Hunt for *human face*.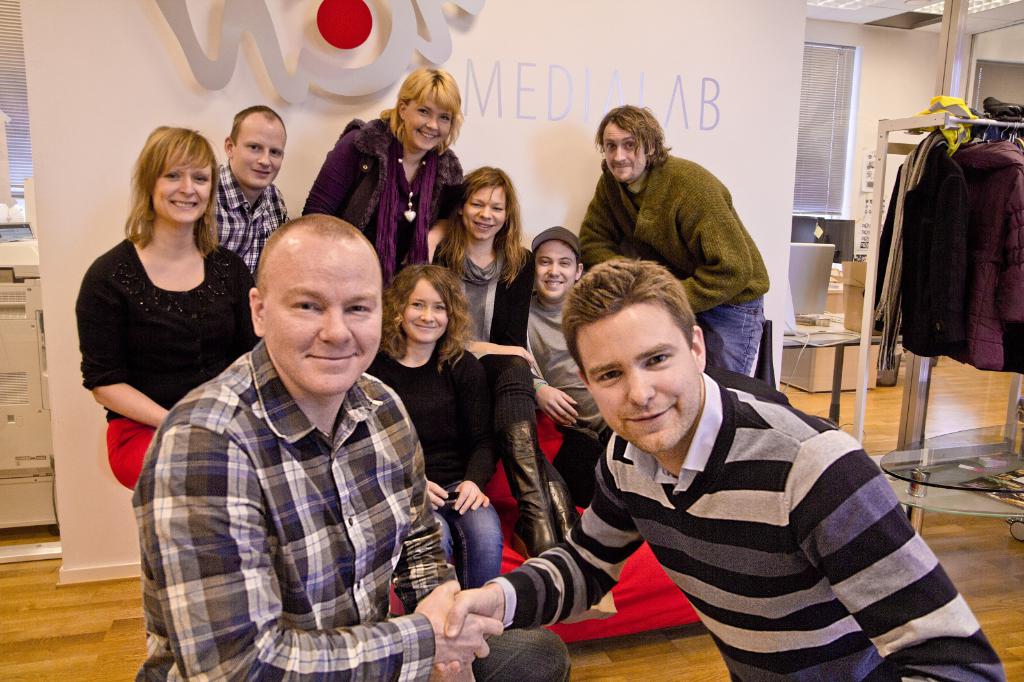
Hunted down at bbox=[405, 95, 452, 147].
